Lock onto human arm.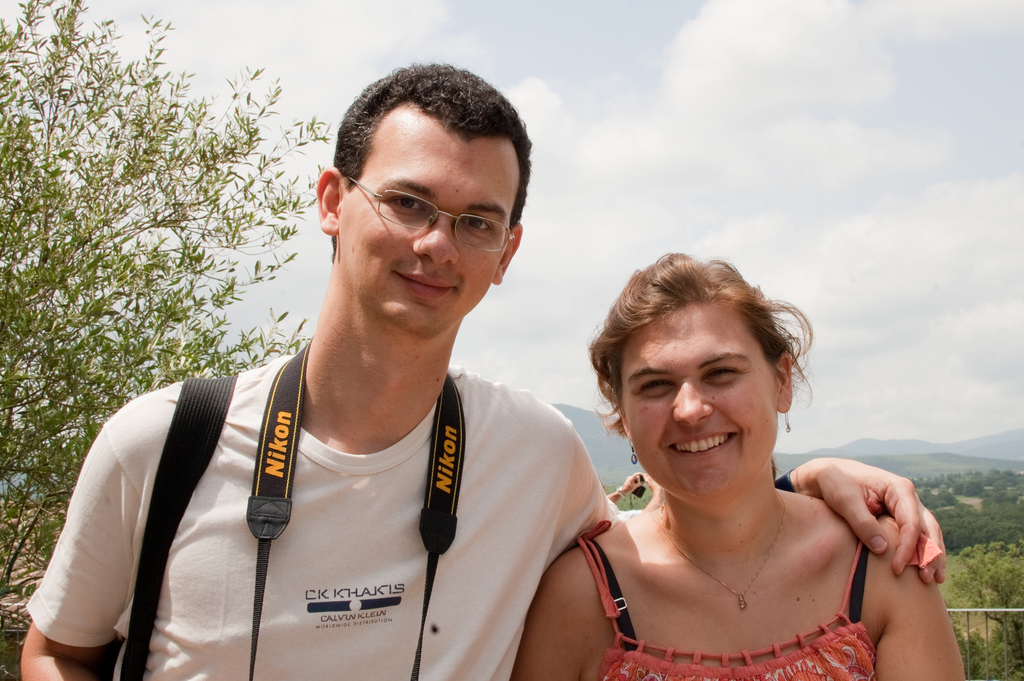
Locked: rect(509, 548, 579, 680).
